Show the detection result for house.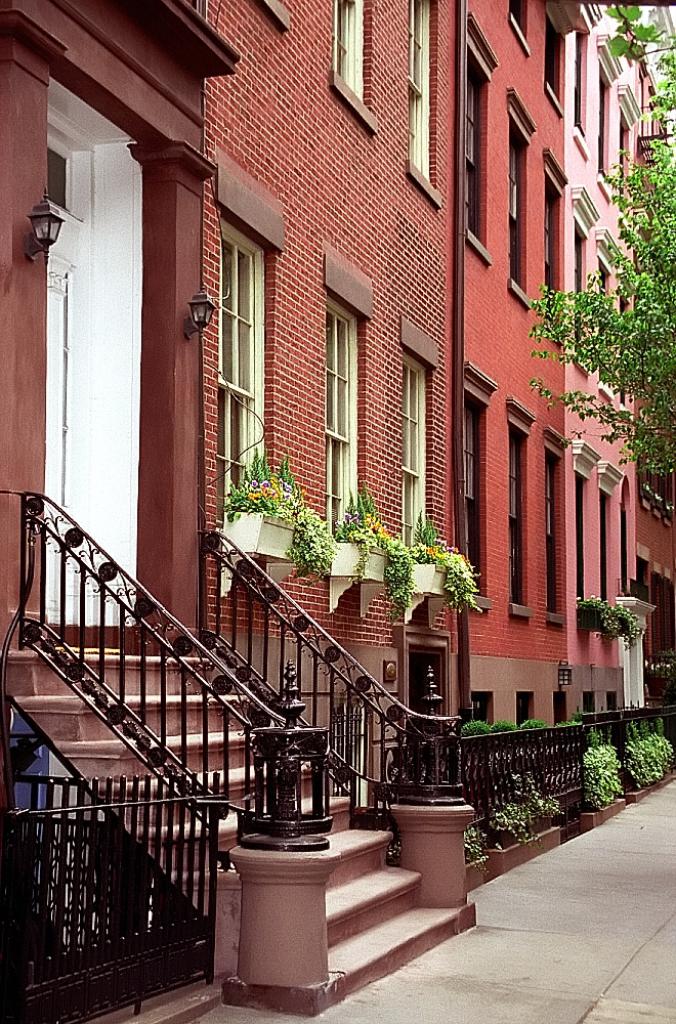
[left=0, top=0, right=482, bottom=1009].
